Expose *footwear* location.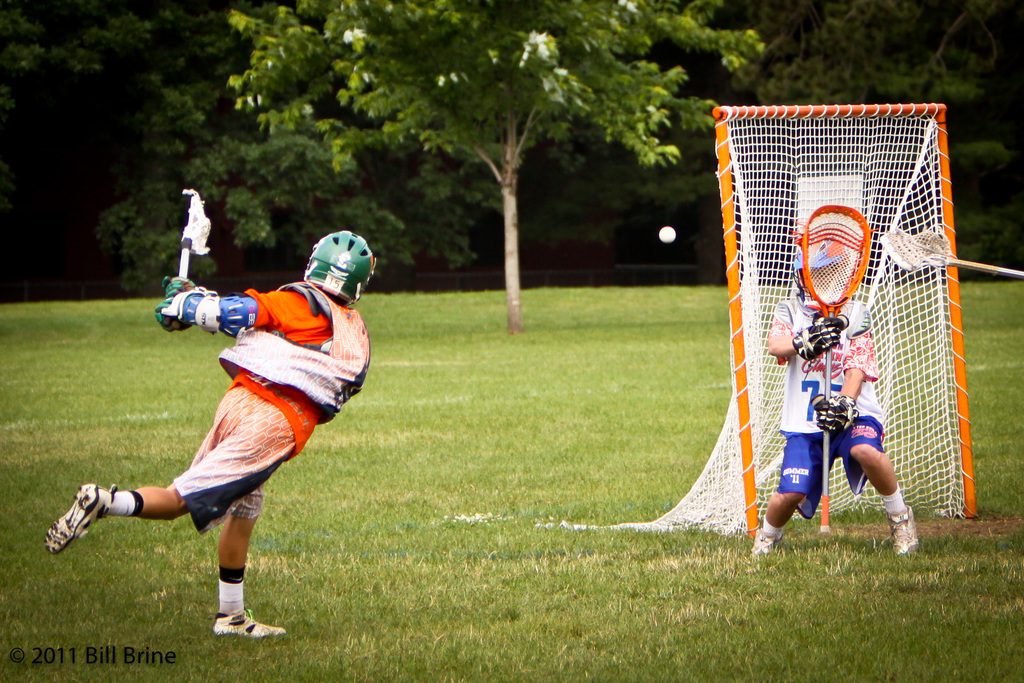
Exposed at [748,531,786,565].
